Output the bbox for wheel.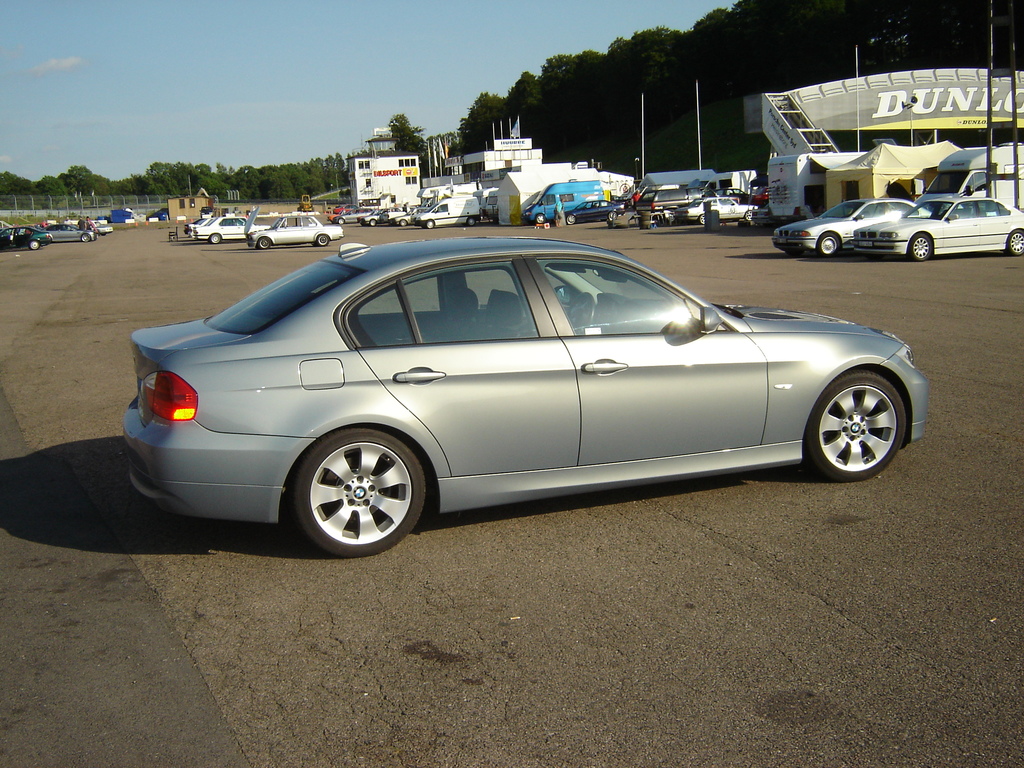
[x1=426, y1=221, x2=434, y2=230].
